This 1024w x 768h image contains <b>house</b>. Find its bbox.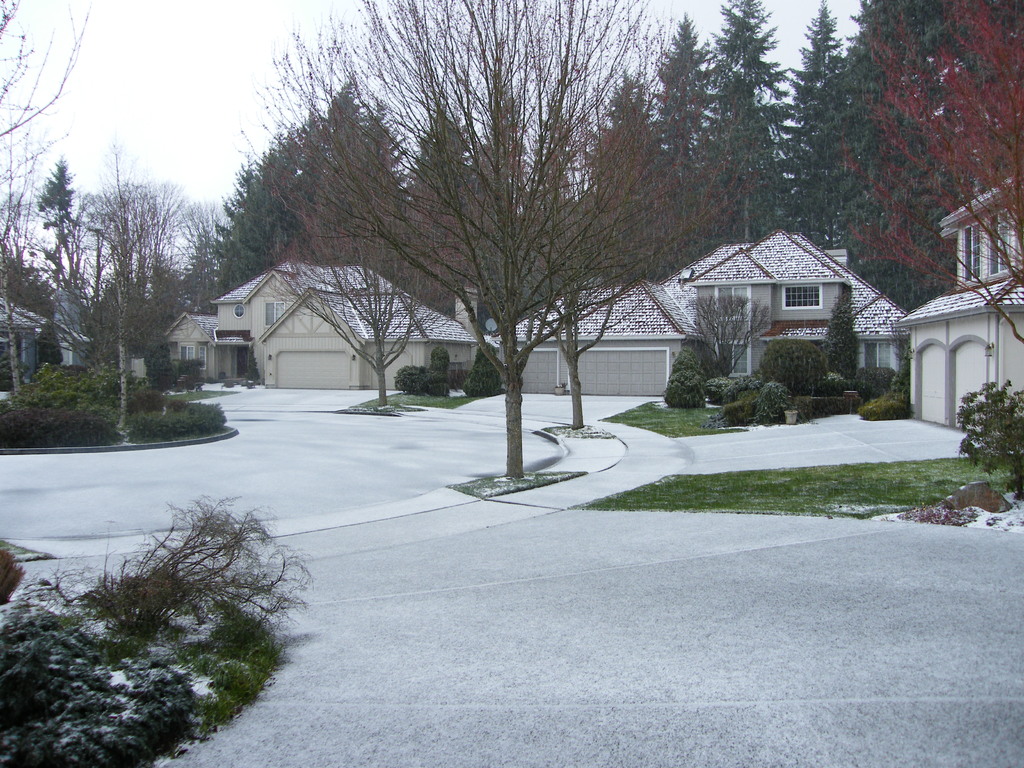
bbox=[477, 282, 556, 389].
